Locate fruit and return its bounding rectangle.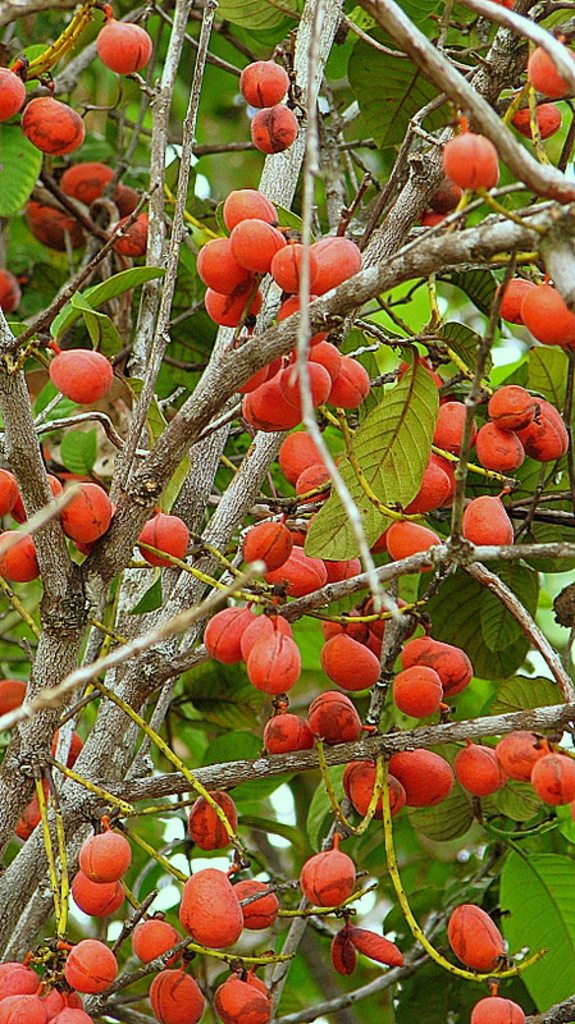
rect(59, 481, 114, 544).
